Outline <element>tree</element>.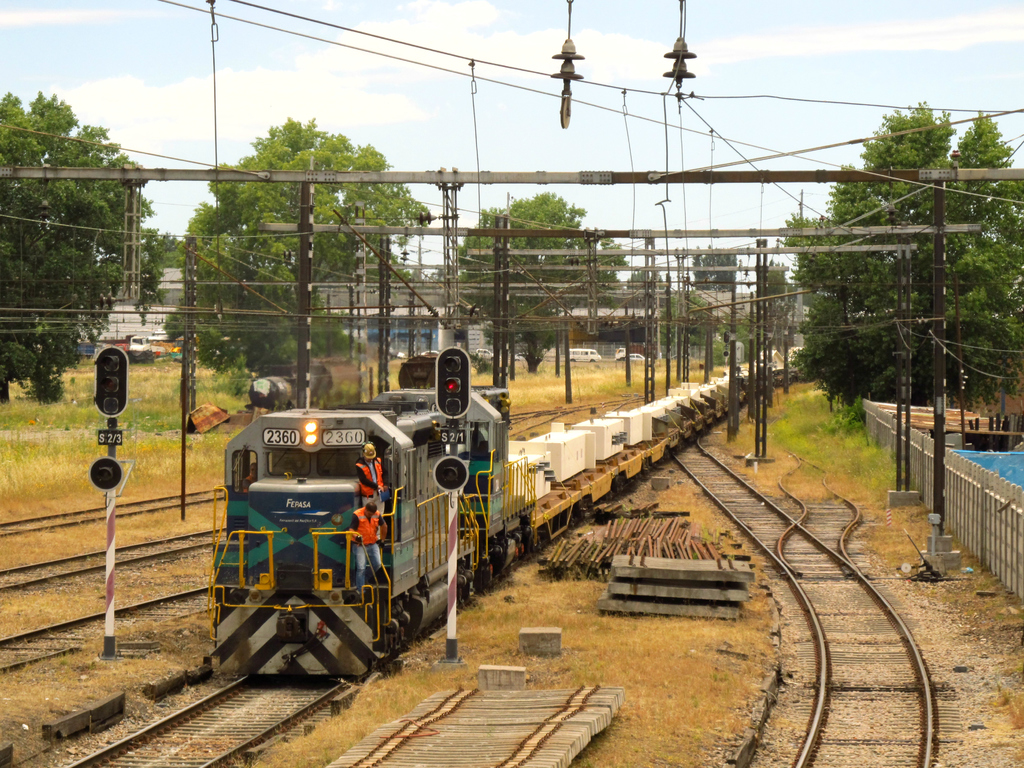
Outline: locate(792, 129, 995, 450).
